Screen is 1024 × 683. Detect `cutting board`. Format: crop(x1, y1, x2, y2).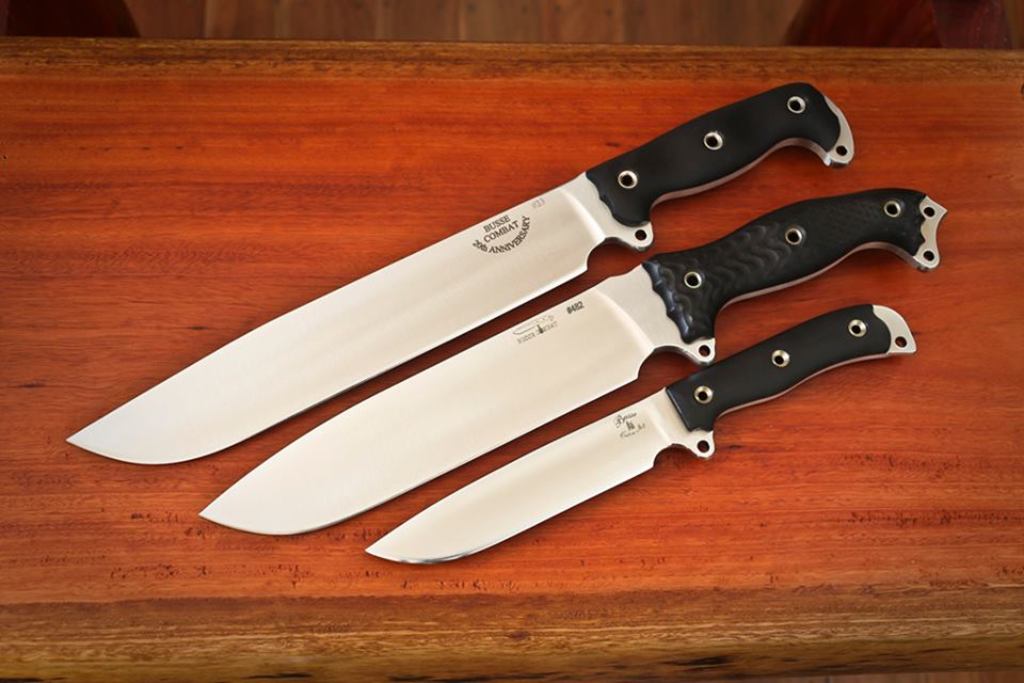
crop(0, 31, 1023, 682).
